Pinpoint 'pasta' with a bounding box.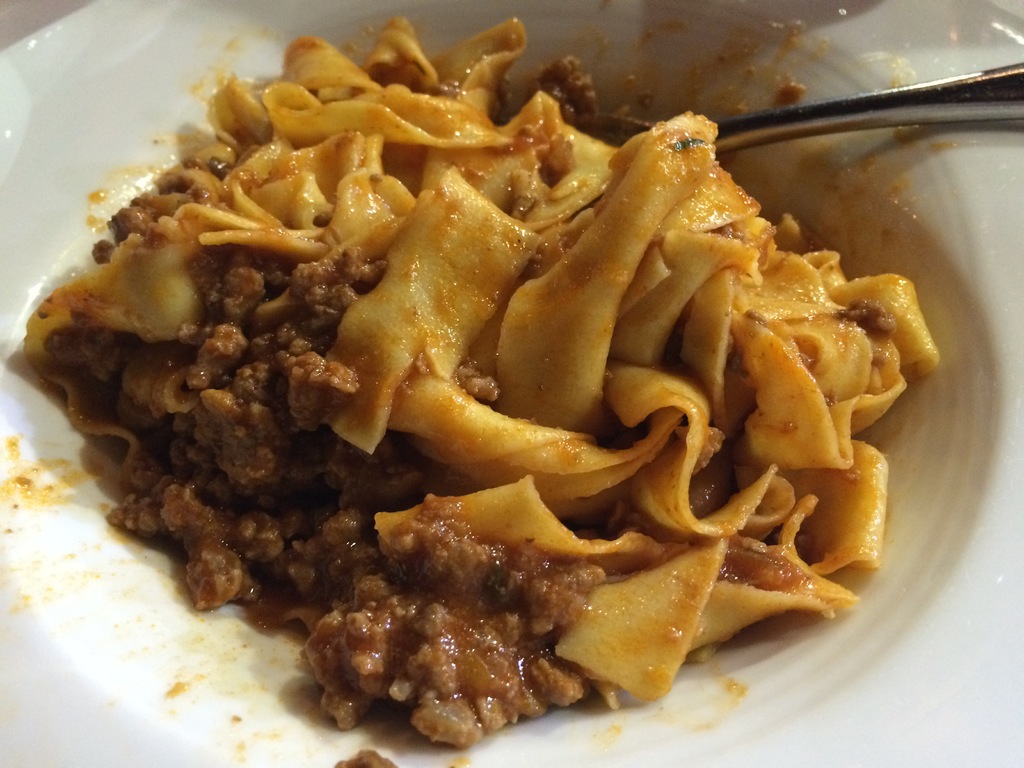
(25,10,959,739).
